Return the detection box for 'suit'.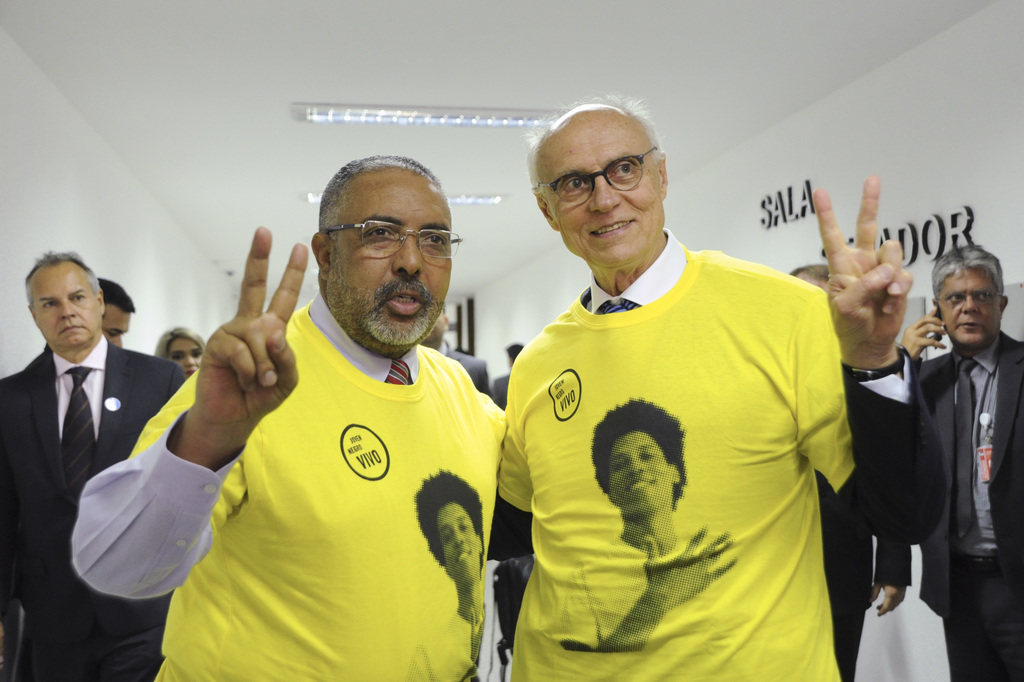
locate(915, 329, 1023, 681).
